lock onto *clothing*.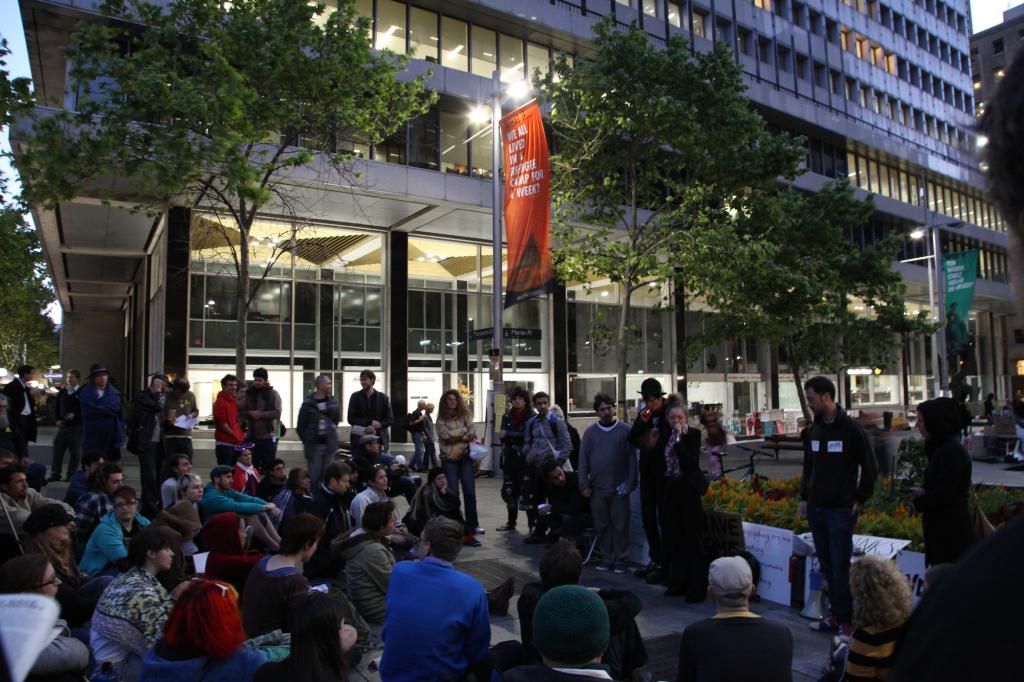
Locked: box(573, 413, 646, 566).
